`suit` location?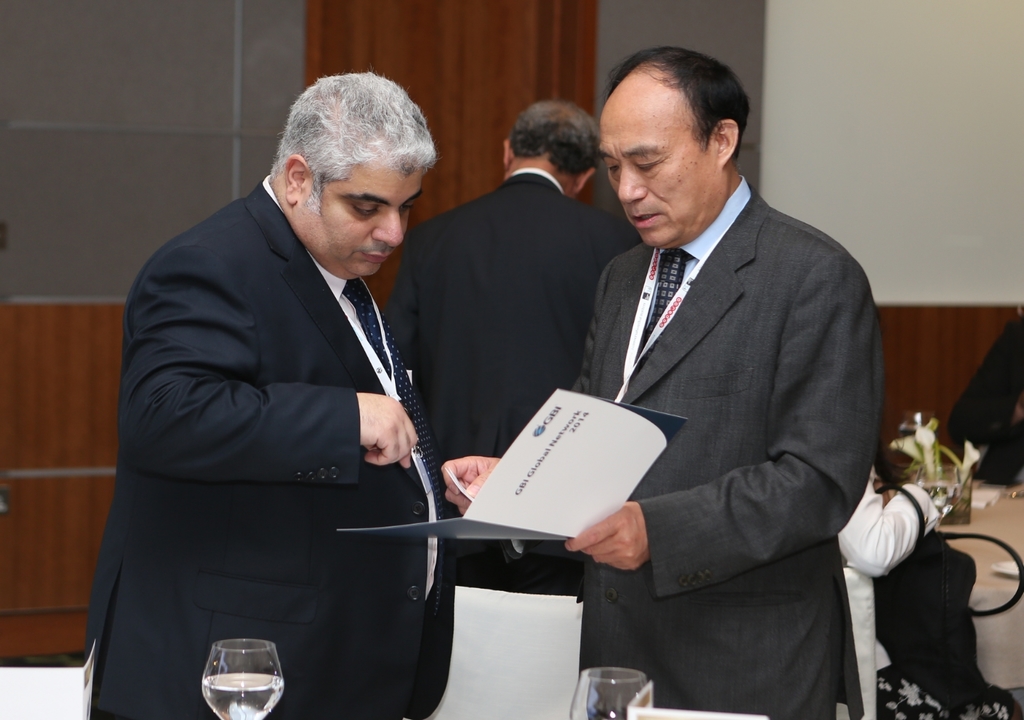
rect(511, 178, 879, 719)
